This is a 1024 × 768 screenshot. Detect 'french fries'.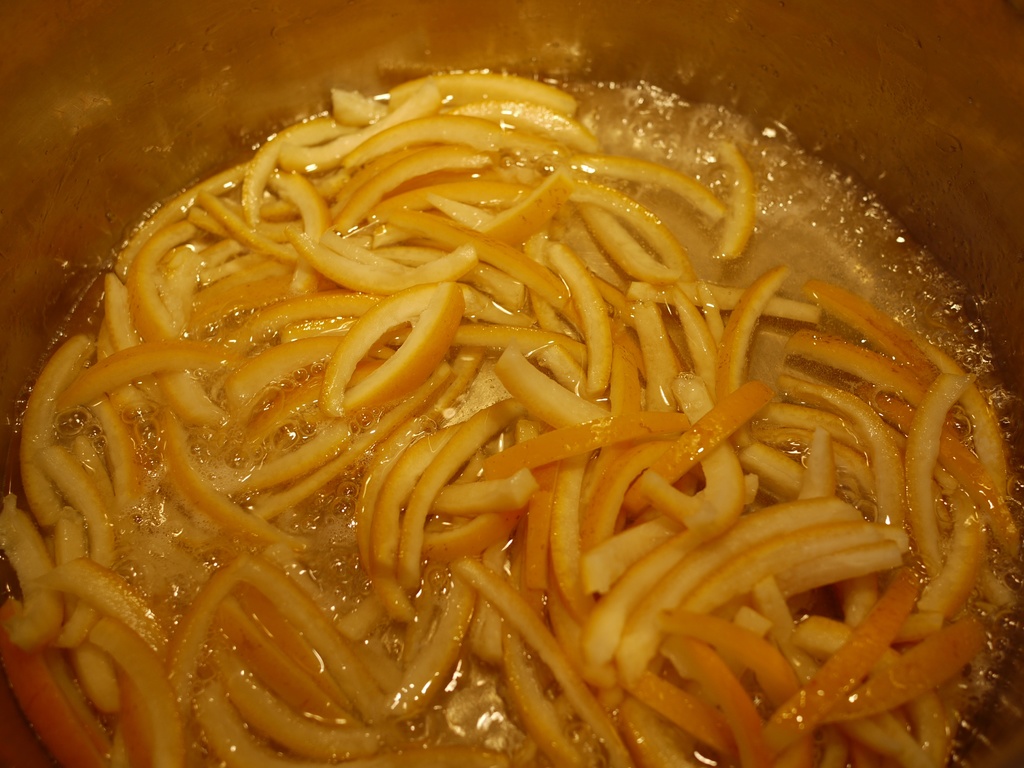
[554, 449, 591, 628].
